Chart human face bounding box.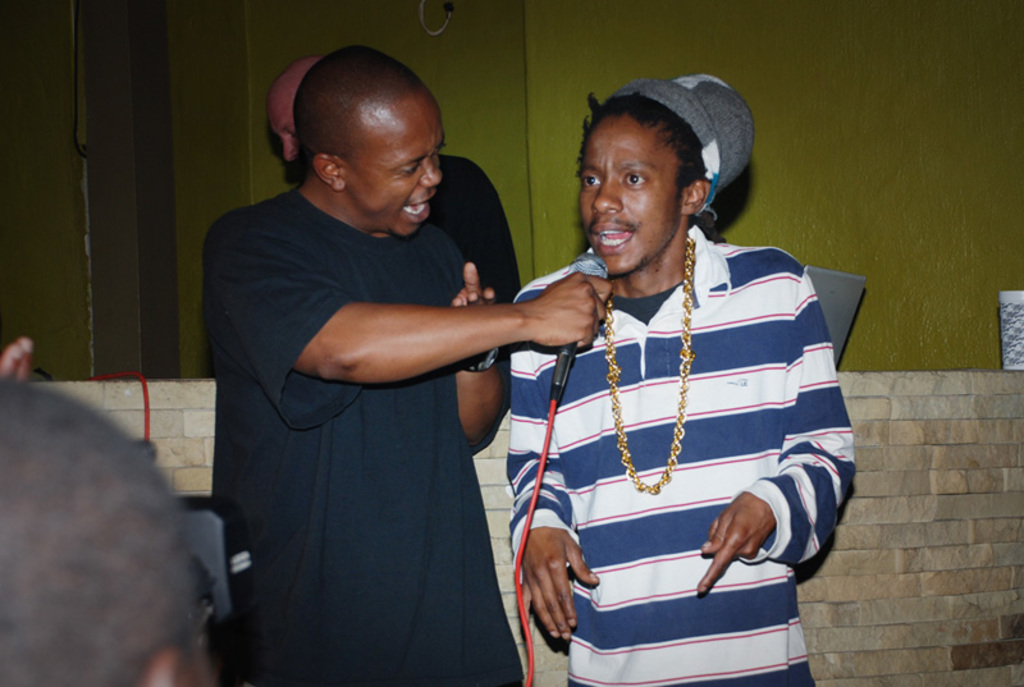
Charted: (573, 113, 686, 281).
